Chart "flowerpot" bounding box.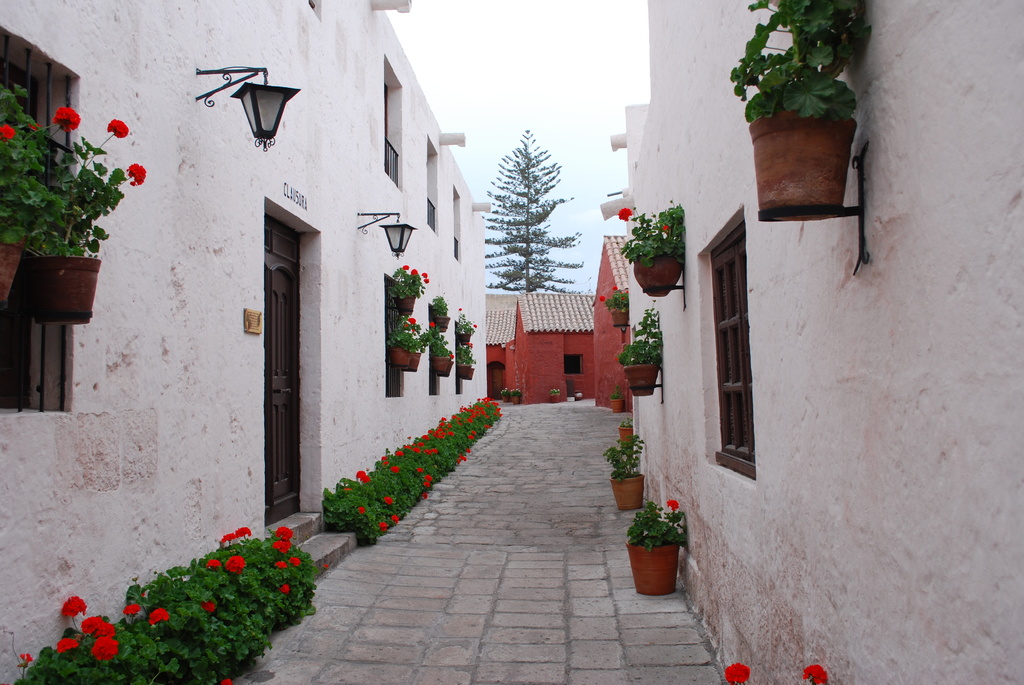
Charted: l=748, t=108, r=858, b=219.
